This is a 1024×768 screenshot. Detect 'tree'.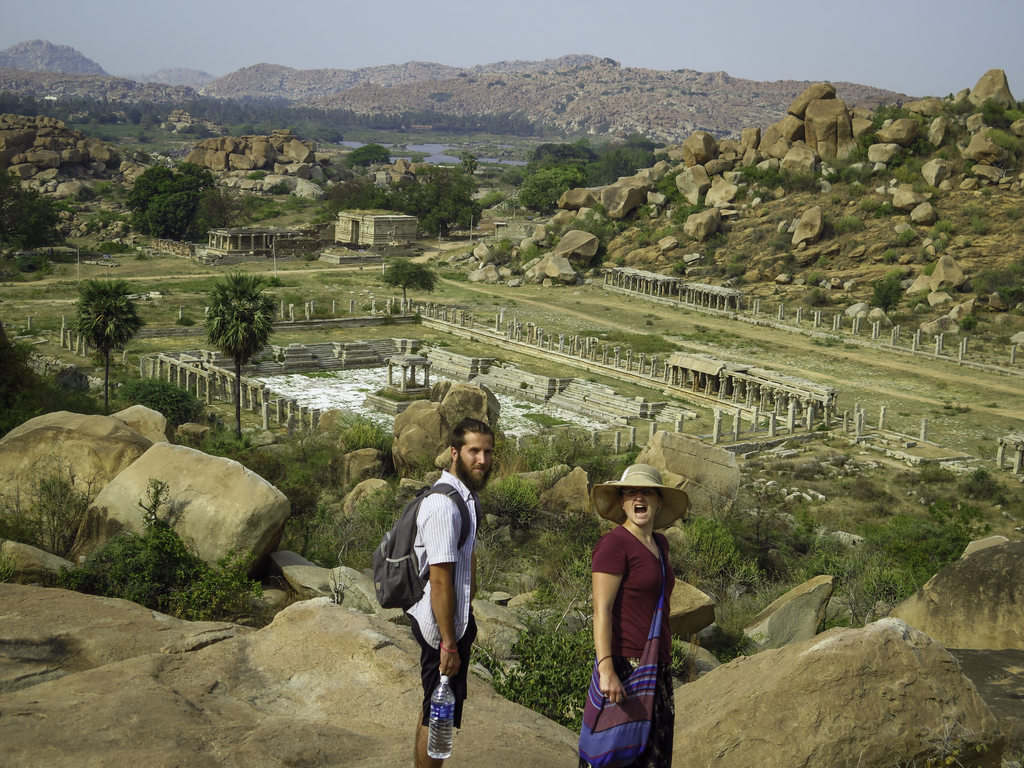
[52,264,140,375].
